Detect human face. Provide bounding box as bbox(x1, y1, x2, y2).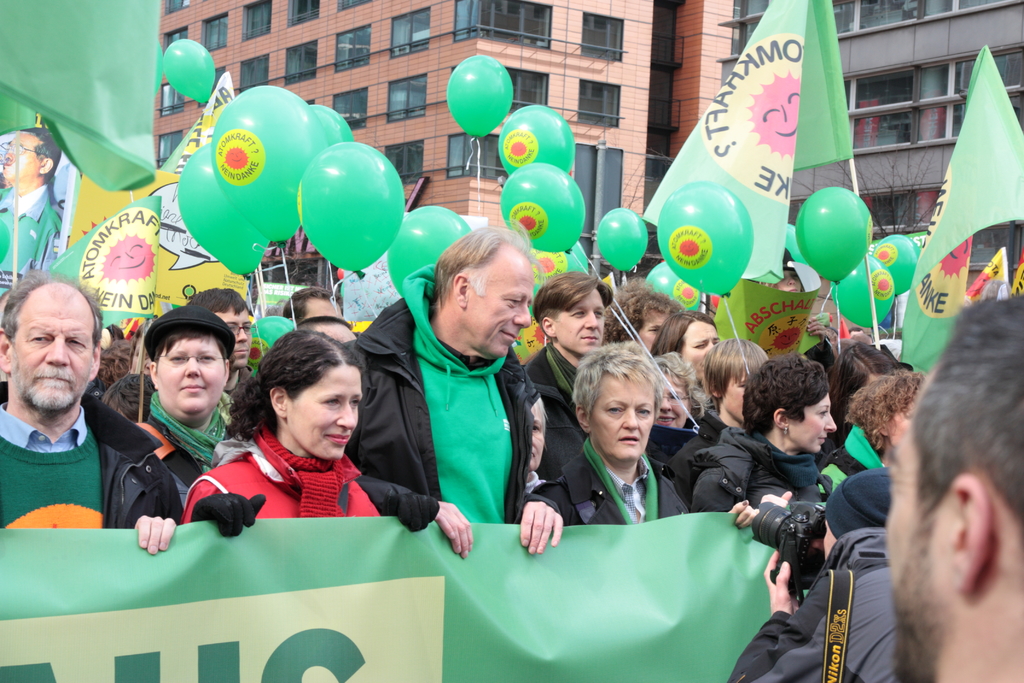
bbox(153, 334, 228, 409).
